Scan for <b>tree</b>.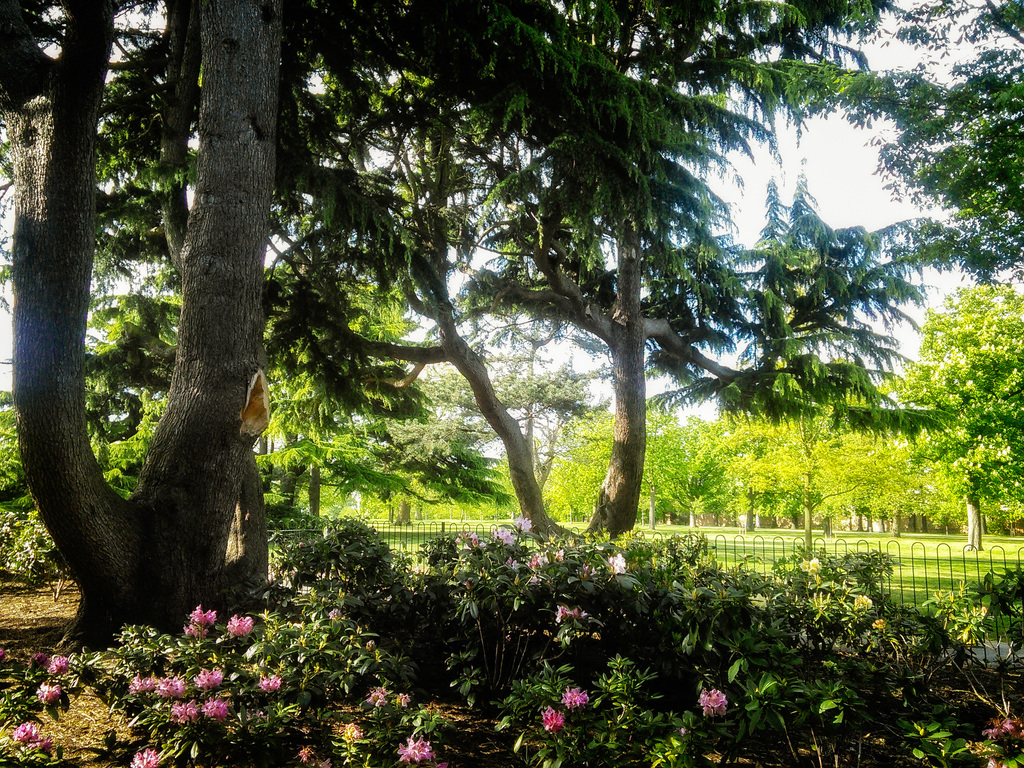
Scan result: 914/226/1016/559.
